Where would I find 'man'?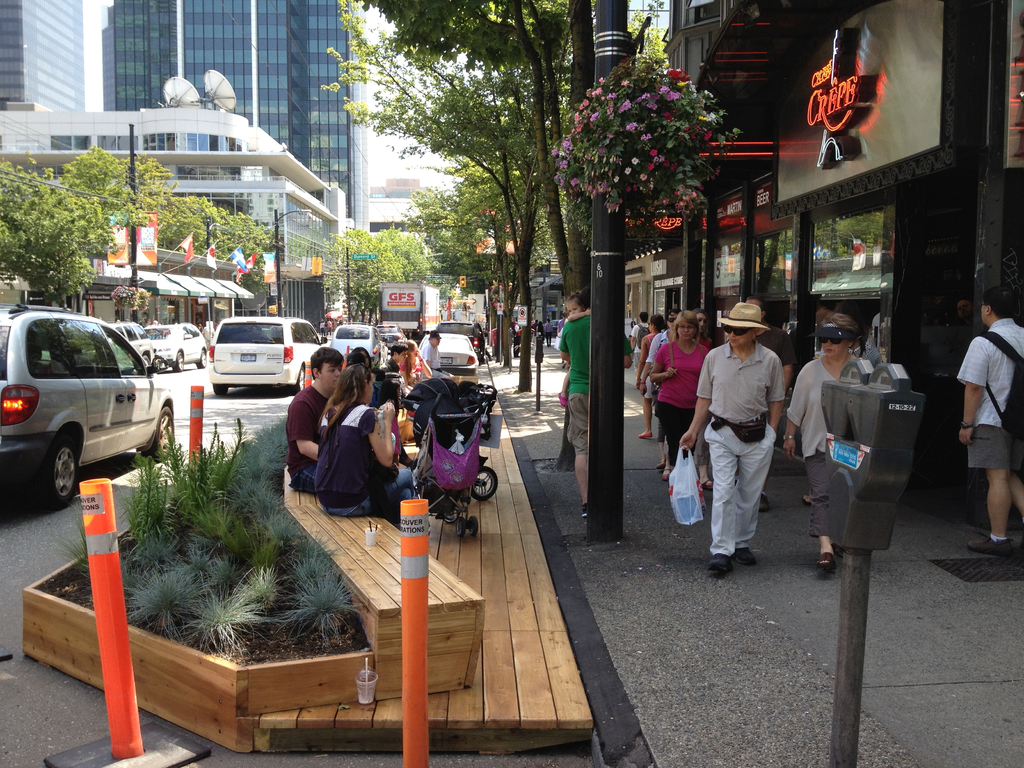
At <box>628,312,649,373</box>.
